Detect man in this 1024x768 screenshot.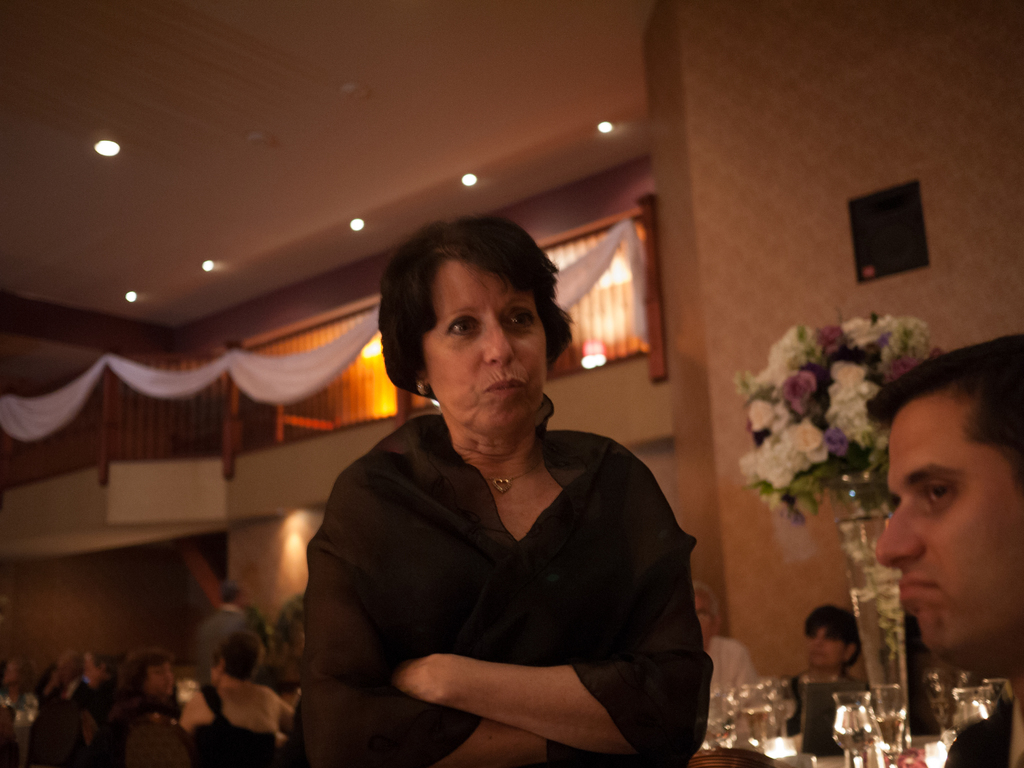
Detection: 192/580/257/673.
